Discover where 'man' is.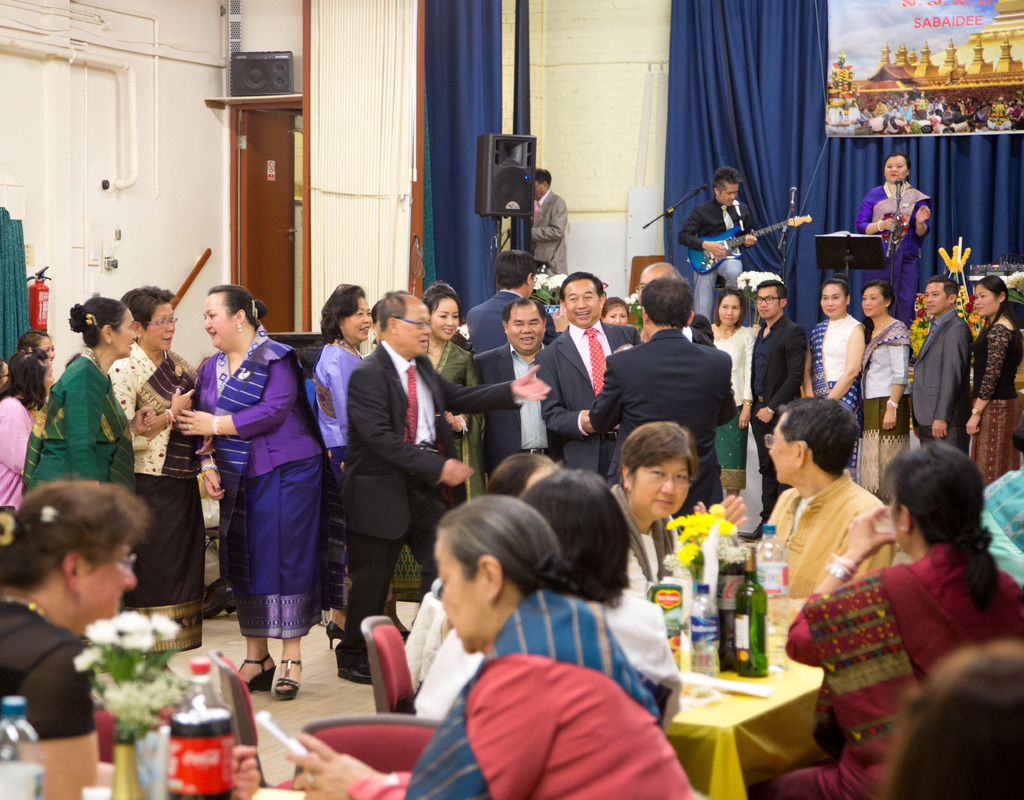
Discovered at select_region(756, 395, 899, 610).
